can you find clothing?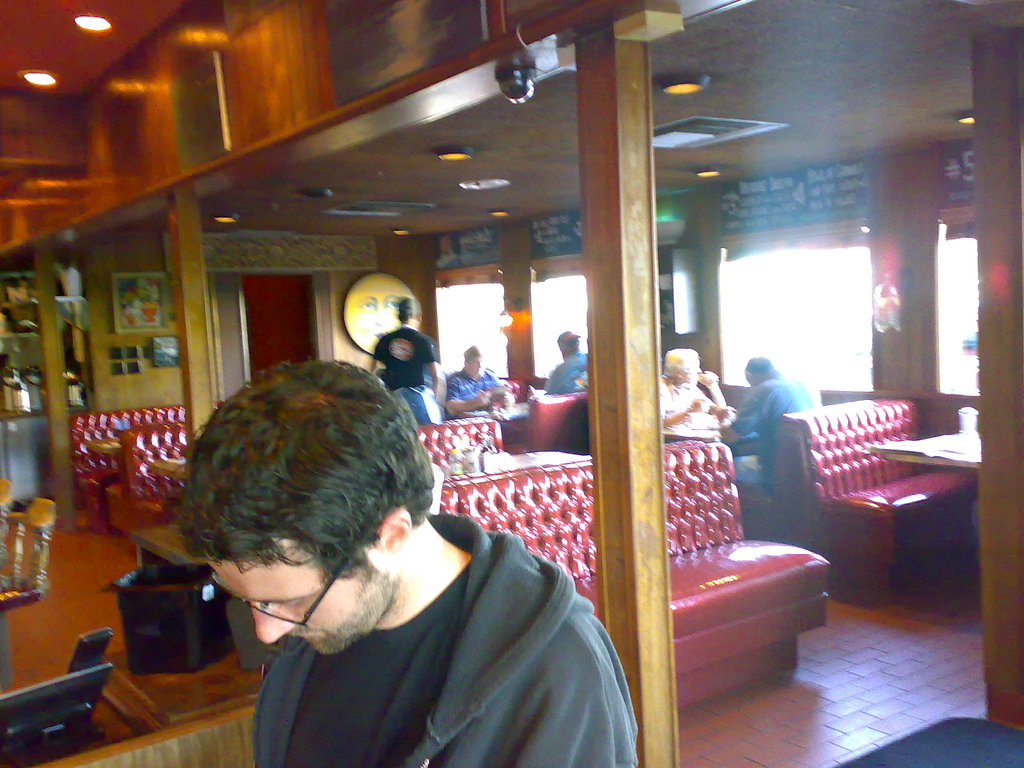
Yes, bounding box: l=259, t=521, r=636, b=767.
